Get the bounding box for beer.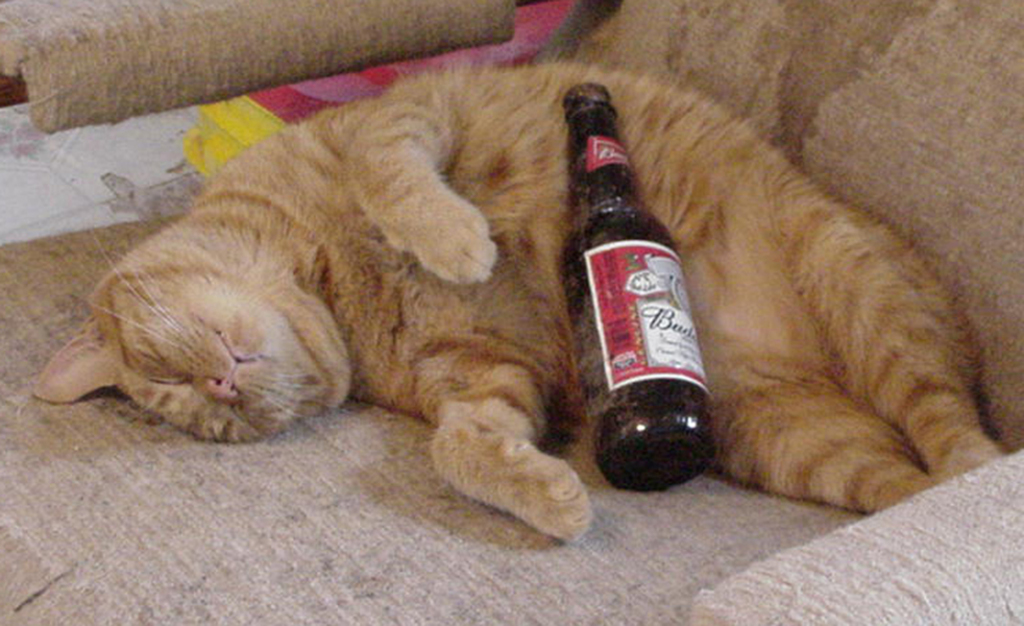
557 83 721 497.
